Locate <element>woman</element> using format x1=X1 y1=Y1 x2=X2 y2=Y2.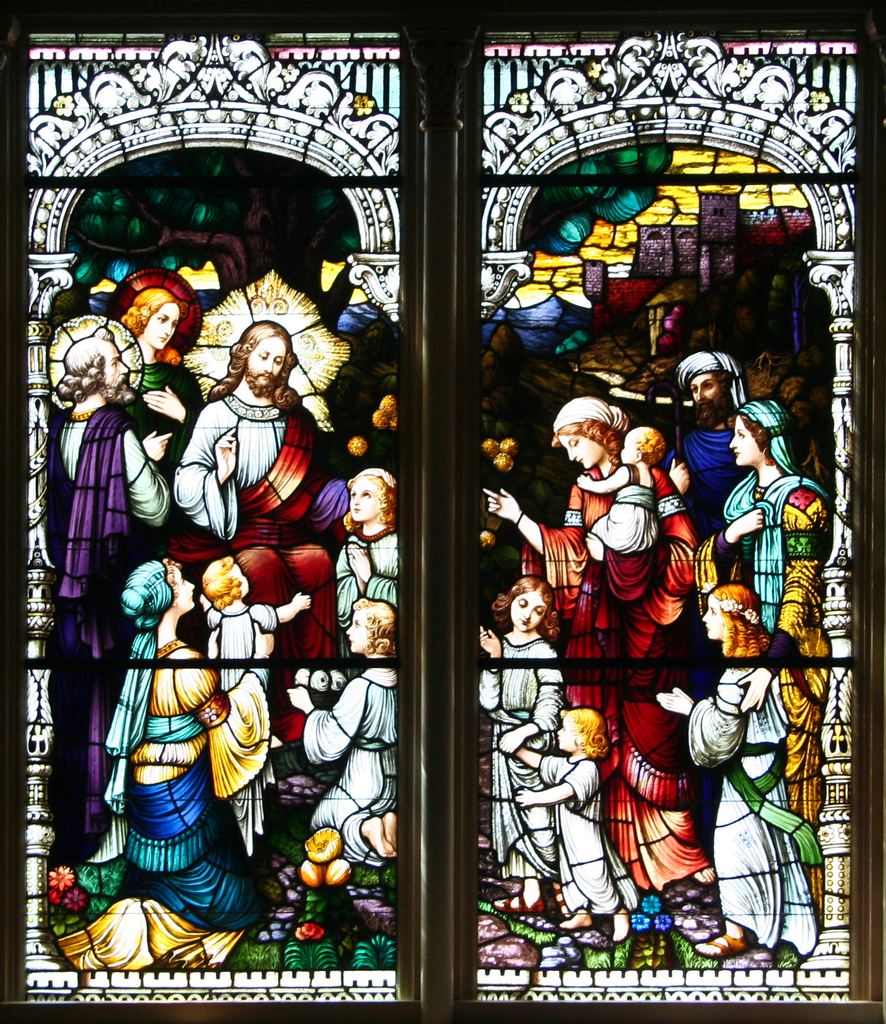
x1=698 y1=395 x2=833 y2=935.
